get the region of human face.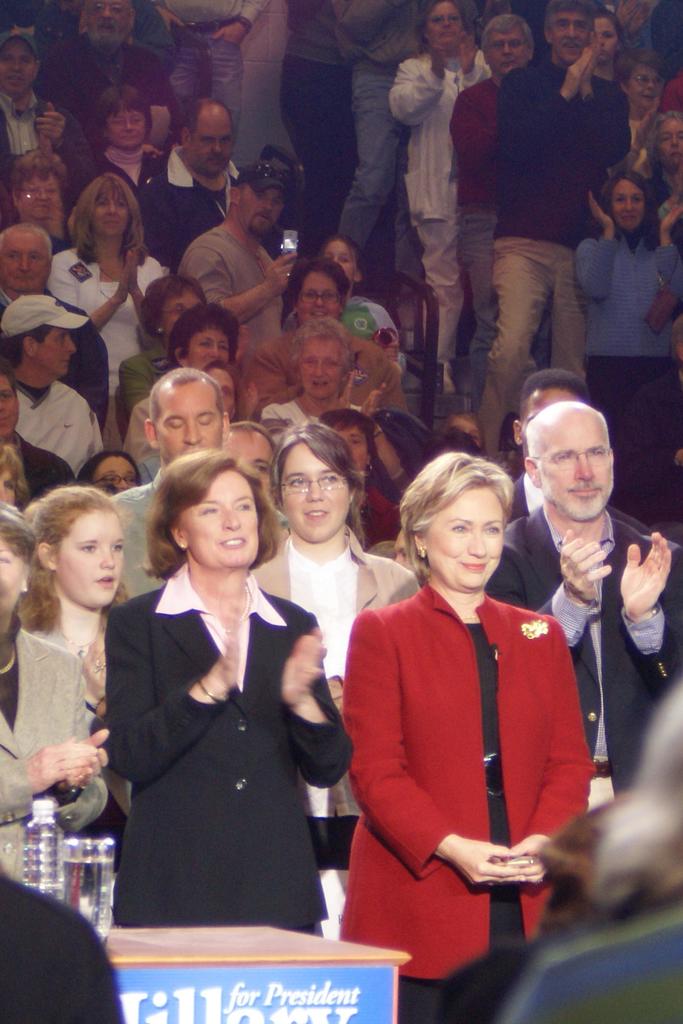
{"x1": 526, "y1": 410, "x2": 605, "y2": 505}.
